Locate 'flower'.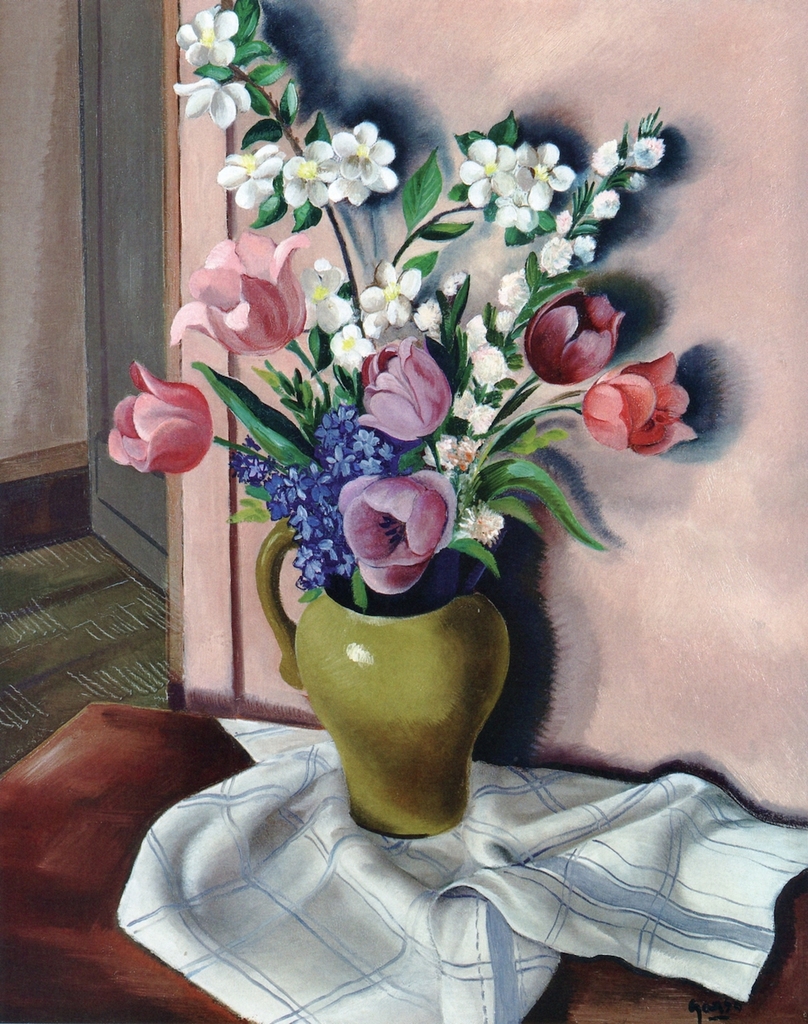
Bounding box: 458 318 486 352.
